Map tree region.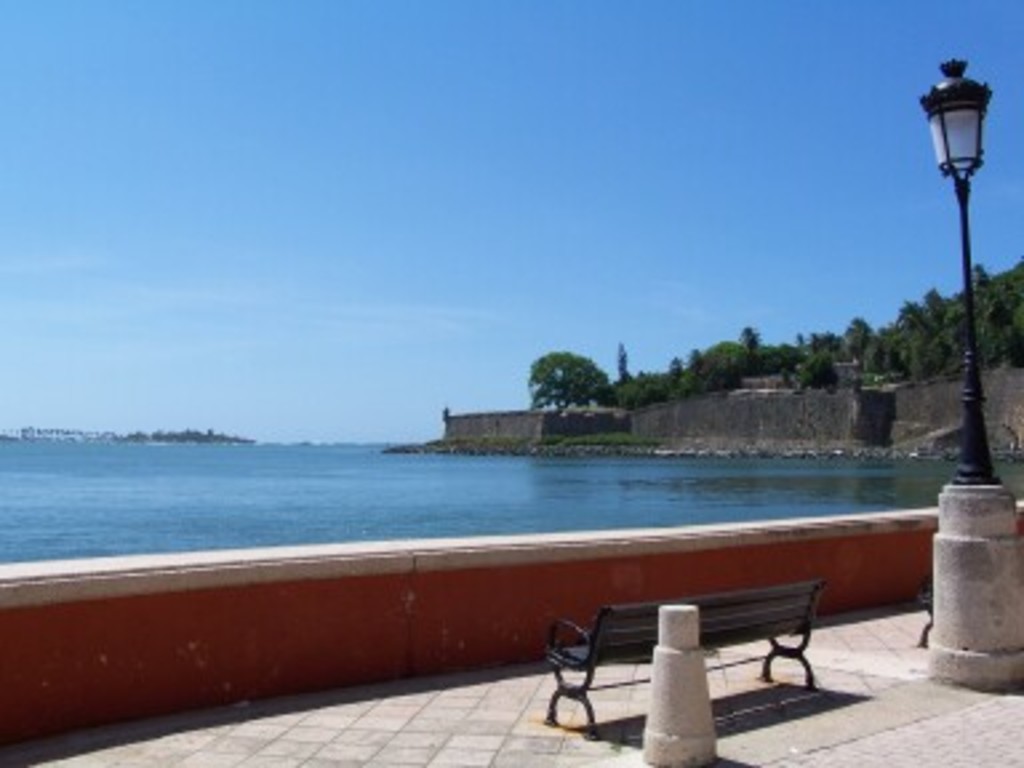
Mapped to detection(611, 368, 680, 408).
